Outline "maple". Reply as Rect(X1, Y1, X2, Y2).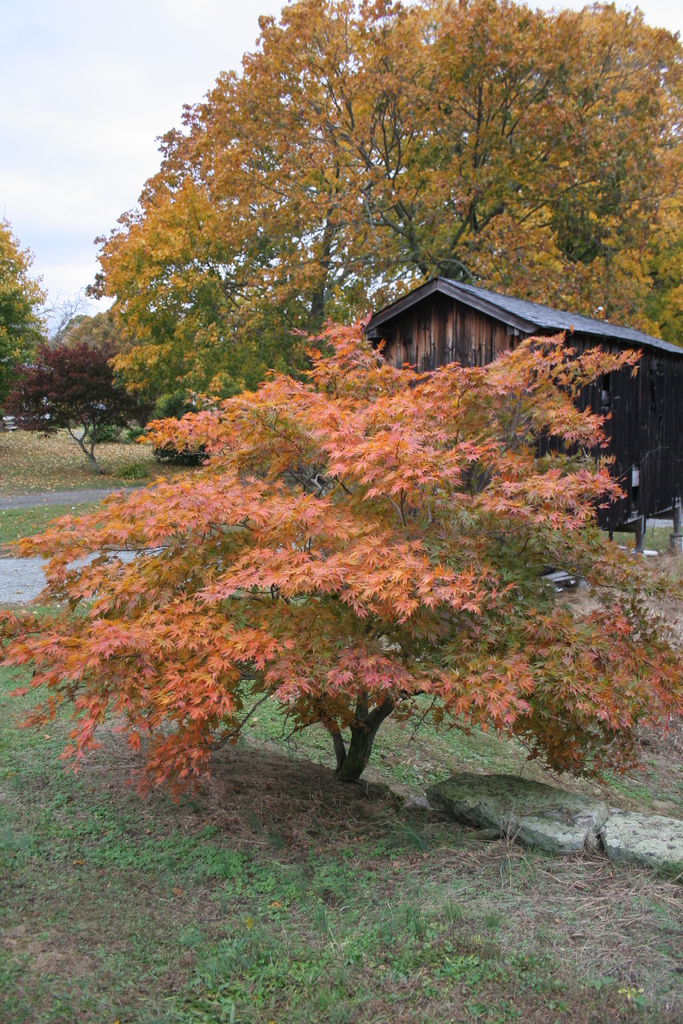
Rect(0, 221, 52, 391).
